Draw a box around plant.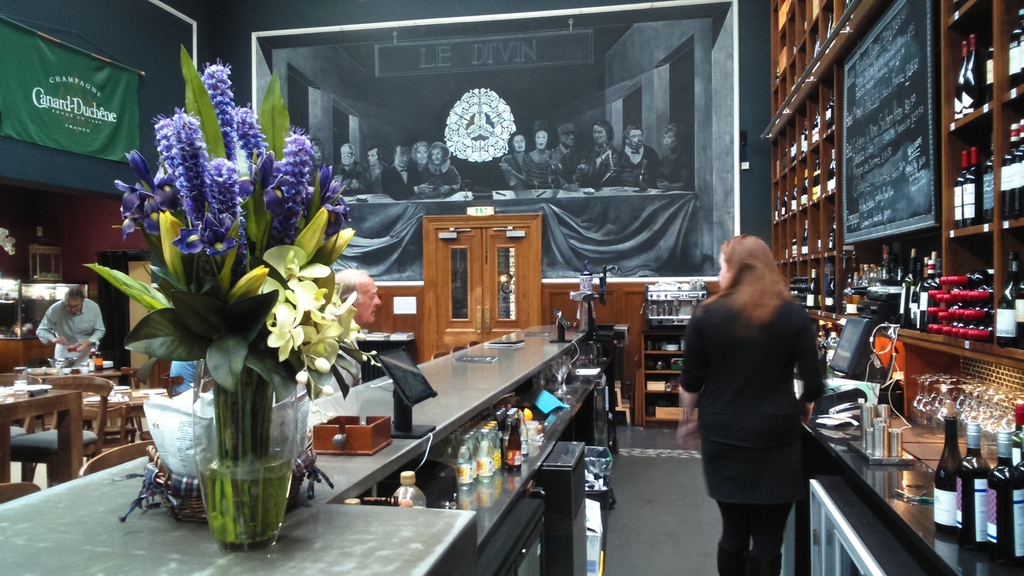
bbox=[79, 31, 362, 542].
